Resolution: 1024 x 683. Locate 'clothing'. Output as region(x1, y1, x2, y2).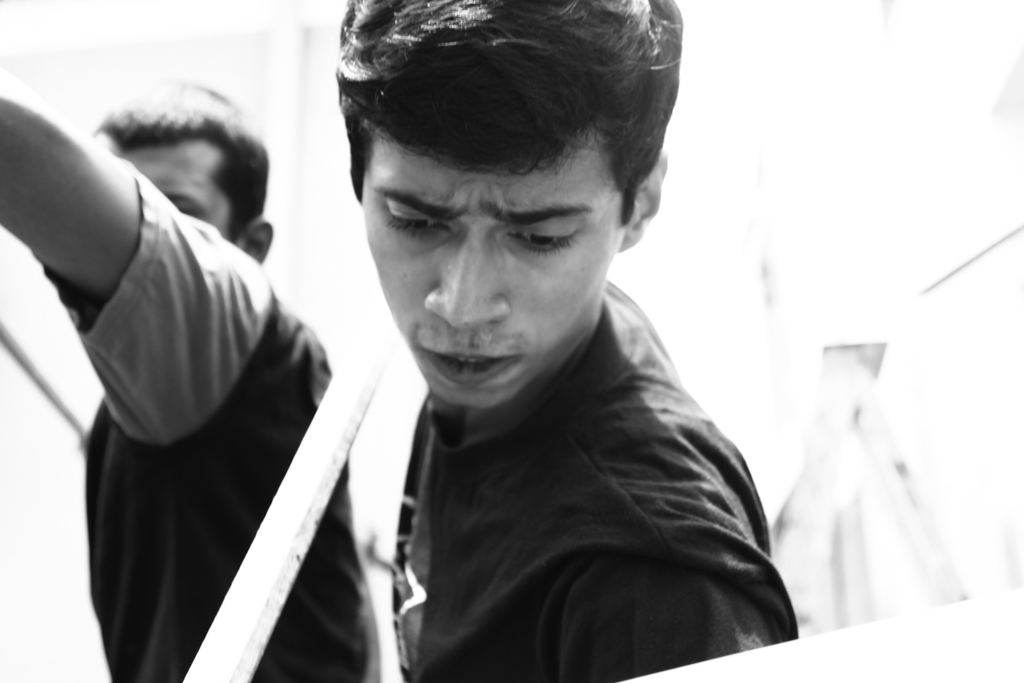
region(404, 268, 804, 682).
